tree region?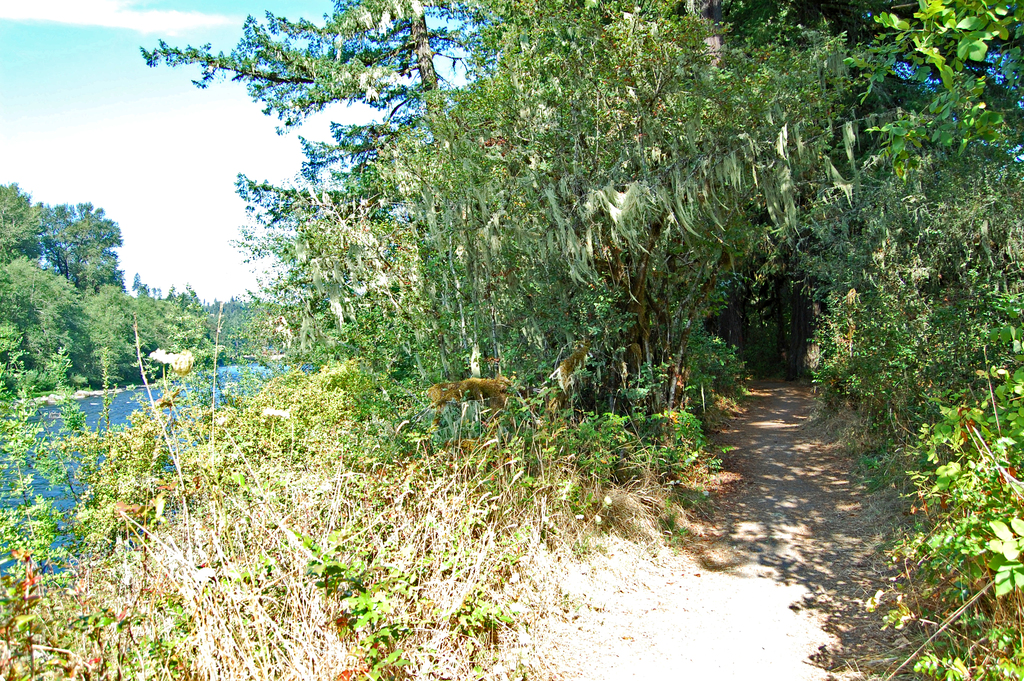
detection(30, 203, 125, 291)
